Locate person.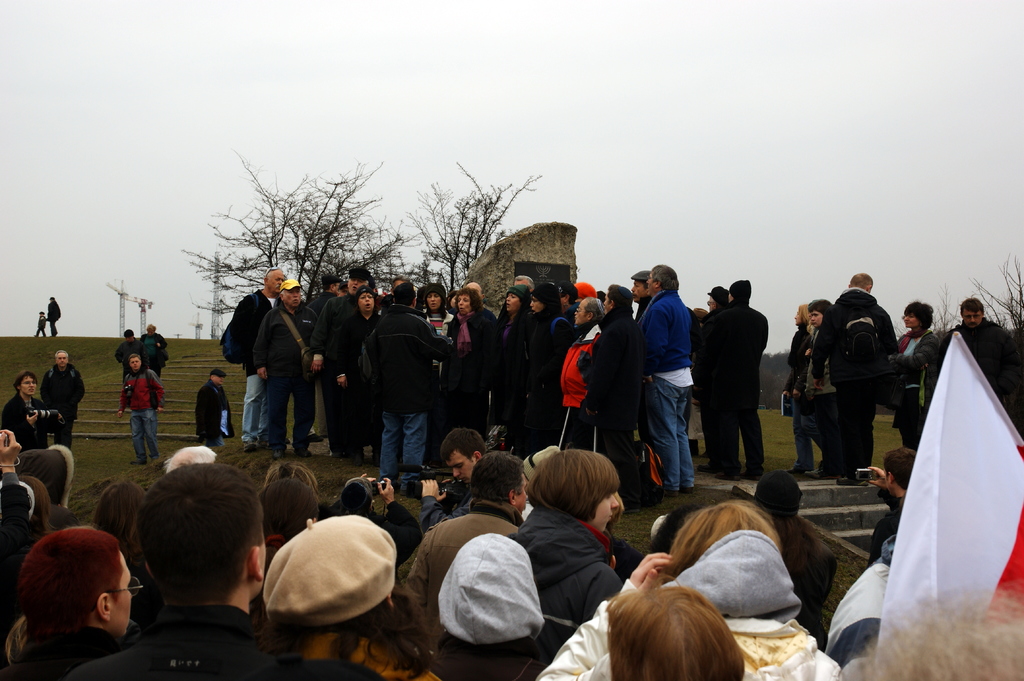
Bounding box: x1=144, y1=322, x2=164, y2=367.
